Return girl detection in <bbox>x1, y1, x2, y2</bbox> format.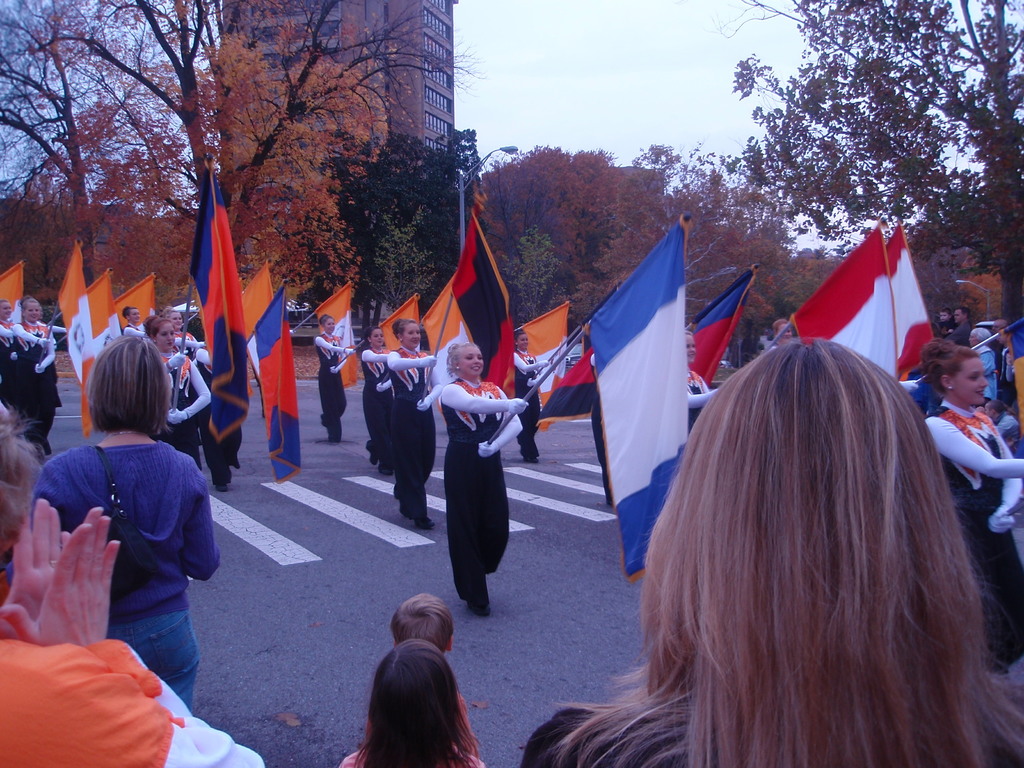
<bbox>360, 327, 392, 470</bbox>.
